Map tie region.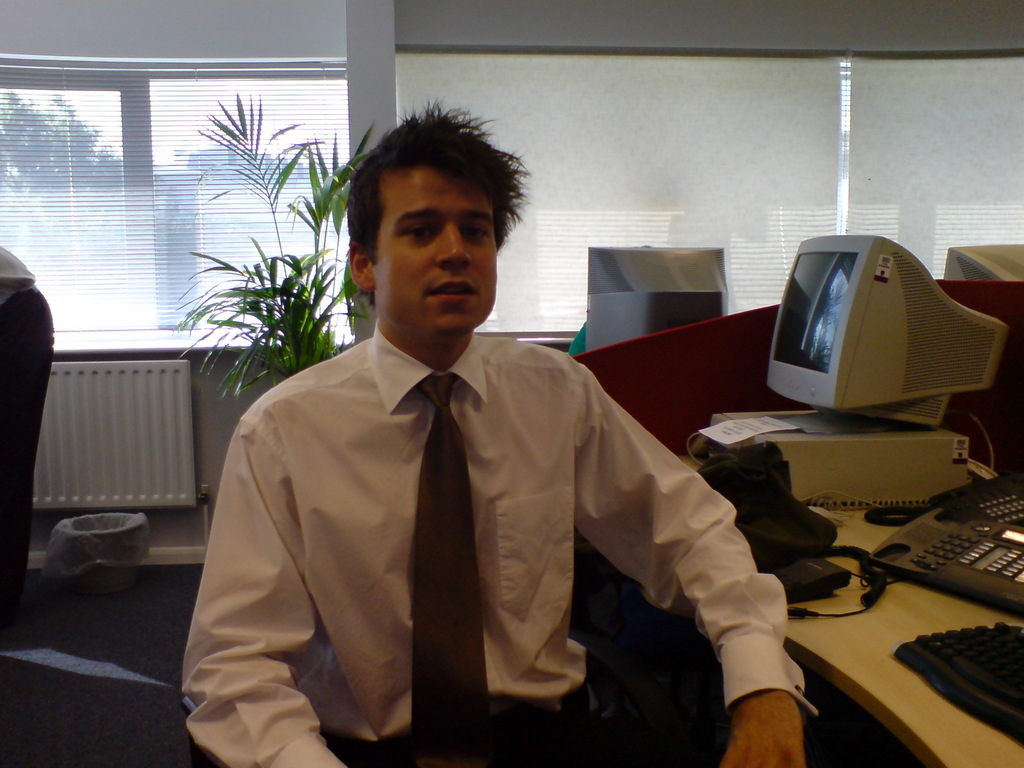
Mapped to 415, 374, 486, 757.
